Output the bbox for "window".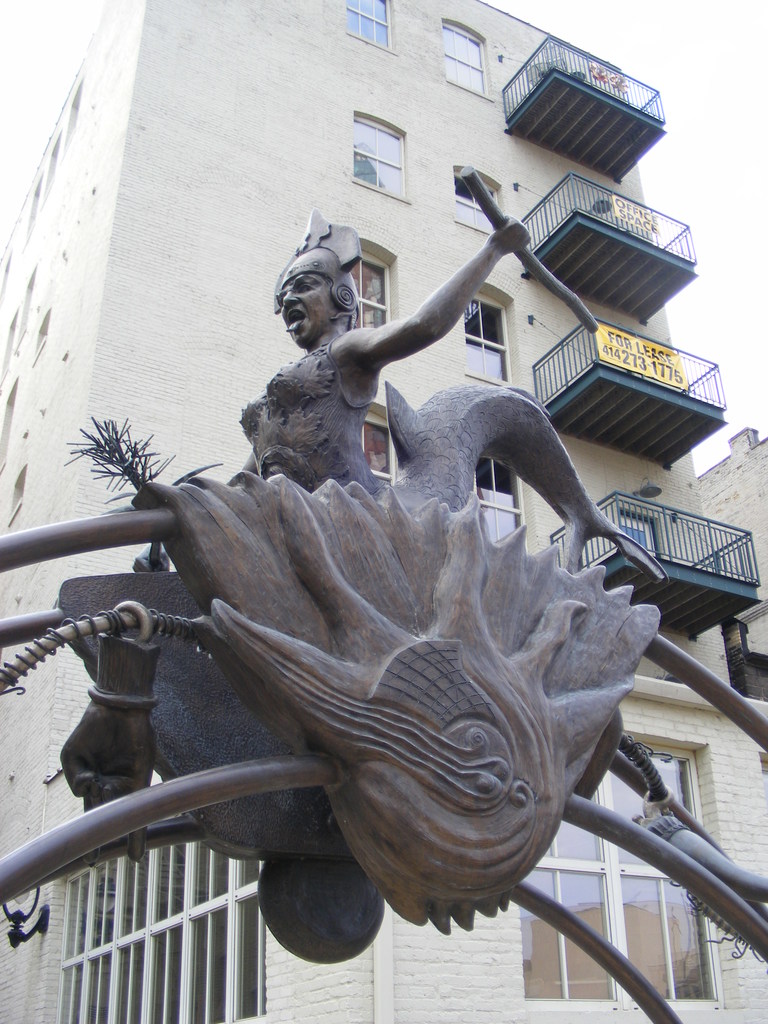
<bbox>468, 288, 511, 384</bbox>.
